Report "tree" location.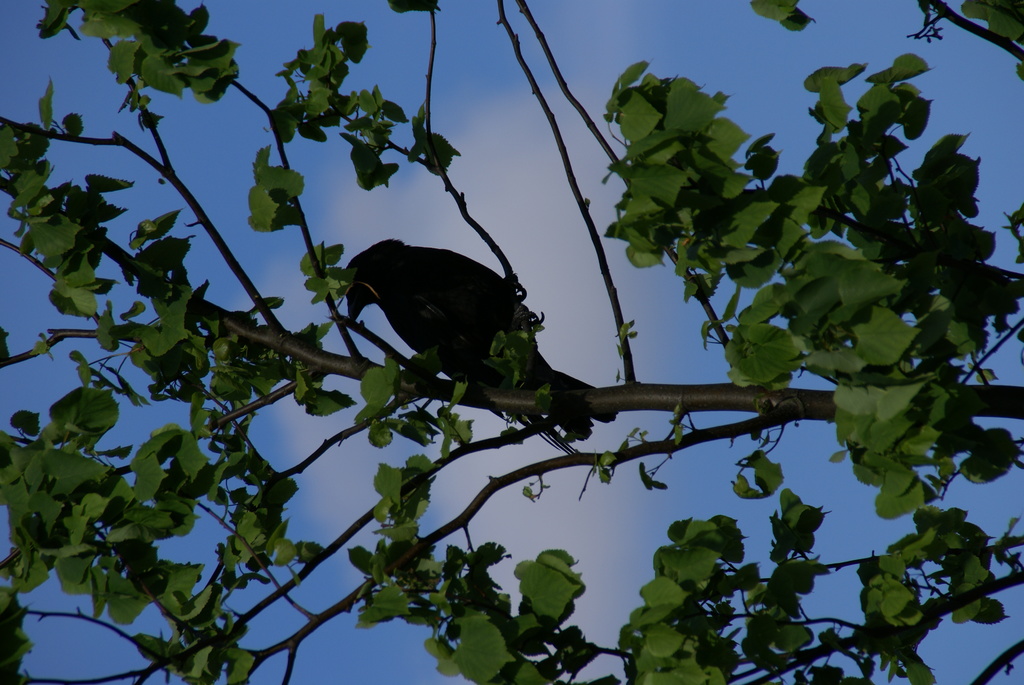
Report: BBox(0, 0, 1023, 684).
